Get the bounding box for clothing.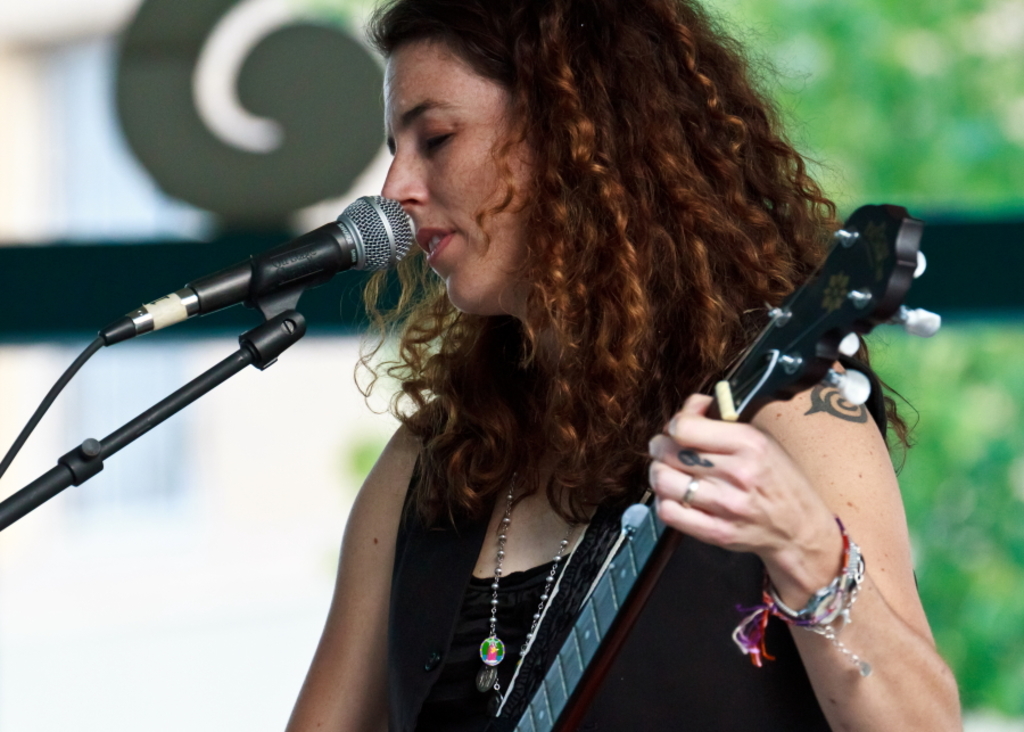
{"left": 332, "top": 393, "right": 752, "bottom": 714}.
